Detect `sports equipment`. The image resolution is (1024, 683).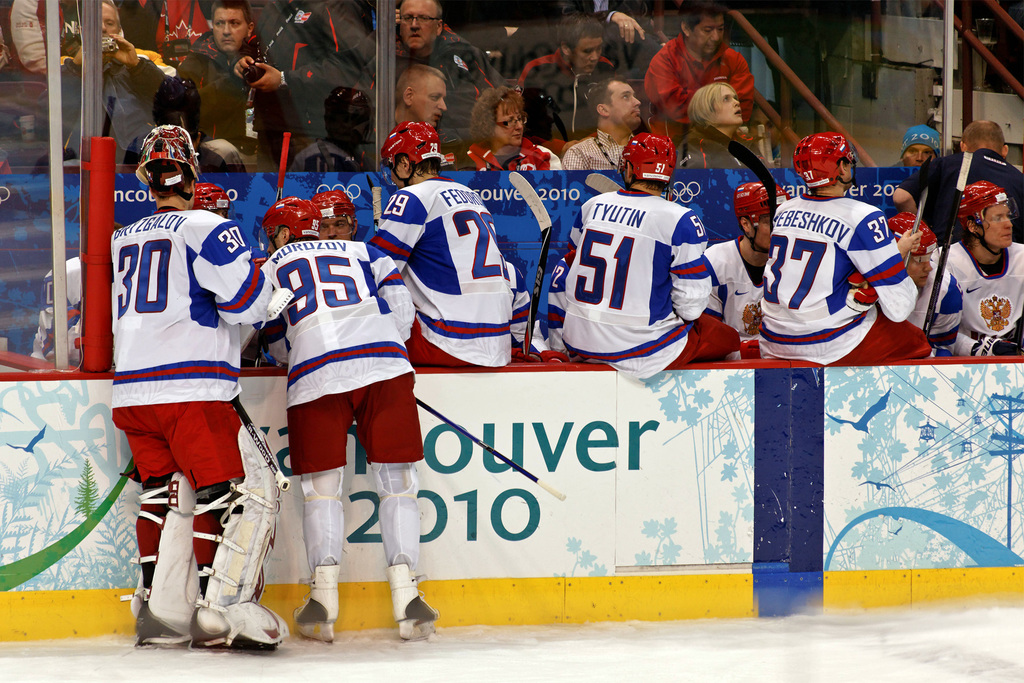
pyautogui.locateOnScreen(417, 394, 568, 503).
